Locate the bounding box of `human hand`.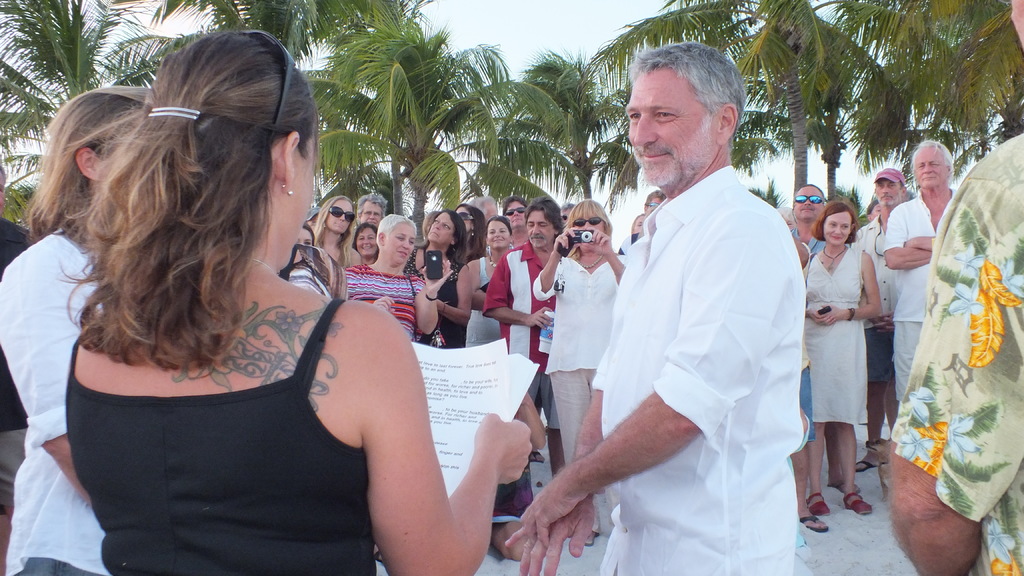
Bounding box: pyautogui.locateOnScreen(518, 461, 588, 550).
